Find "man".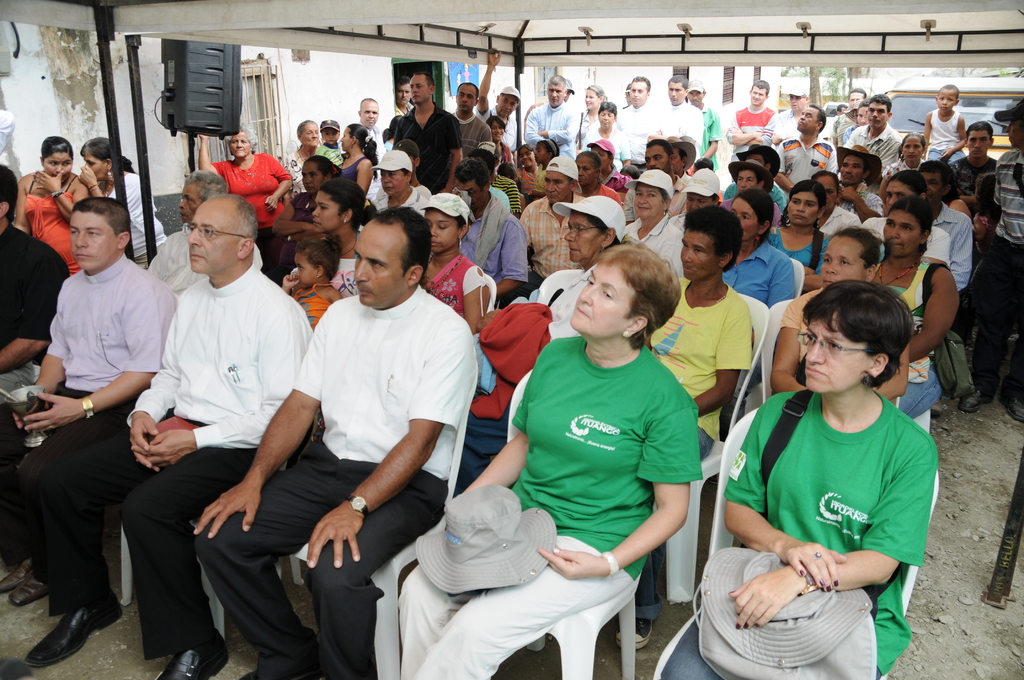
451, 159, 531, 298.
